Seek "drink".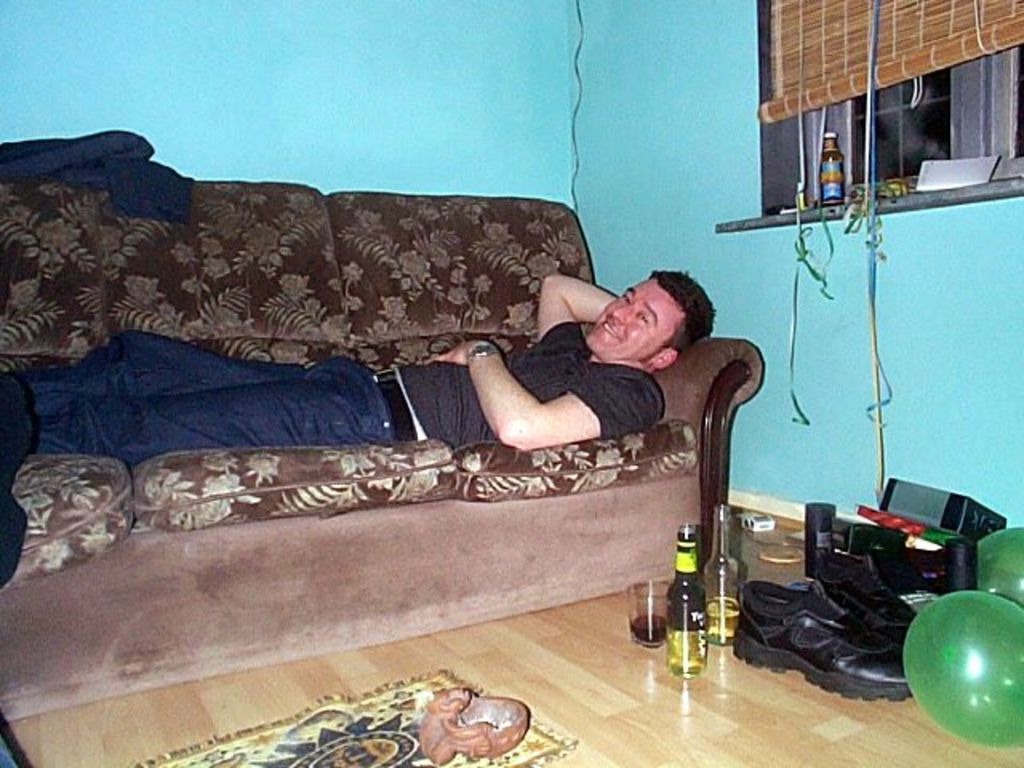
box(672, 531, 710, 680).
